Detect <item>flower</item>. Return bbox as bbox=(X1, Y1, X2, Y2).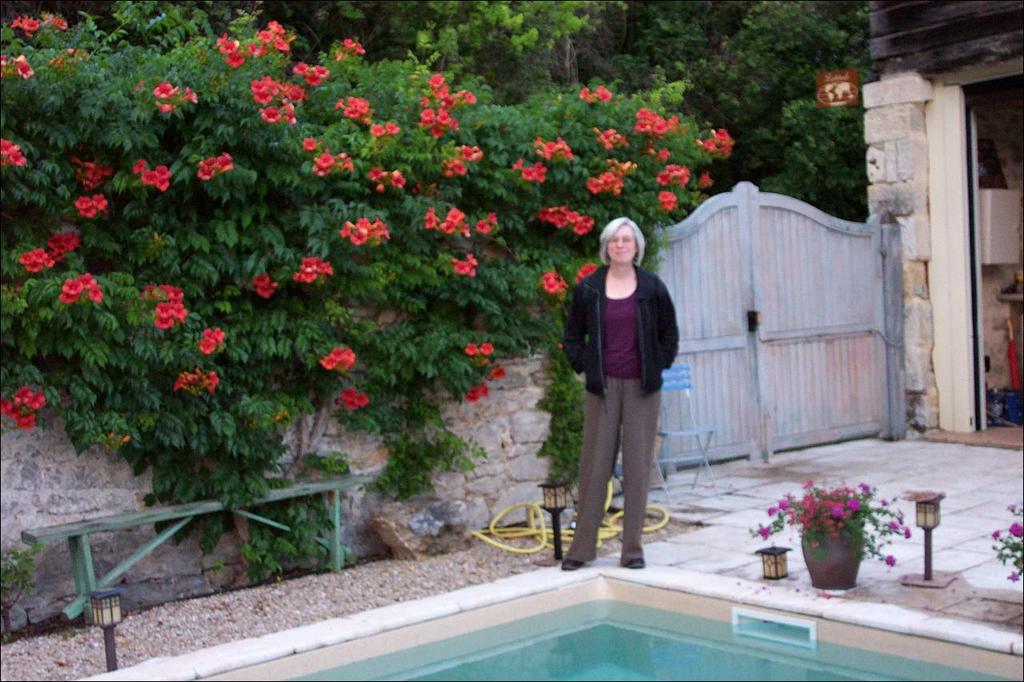
bbox=(79, 277, 96, 292).
